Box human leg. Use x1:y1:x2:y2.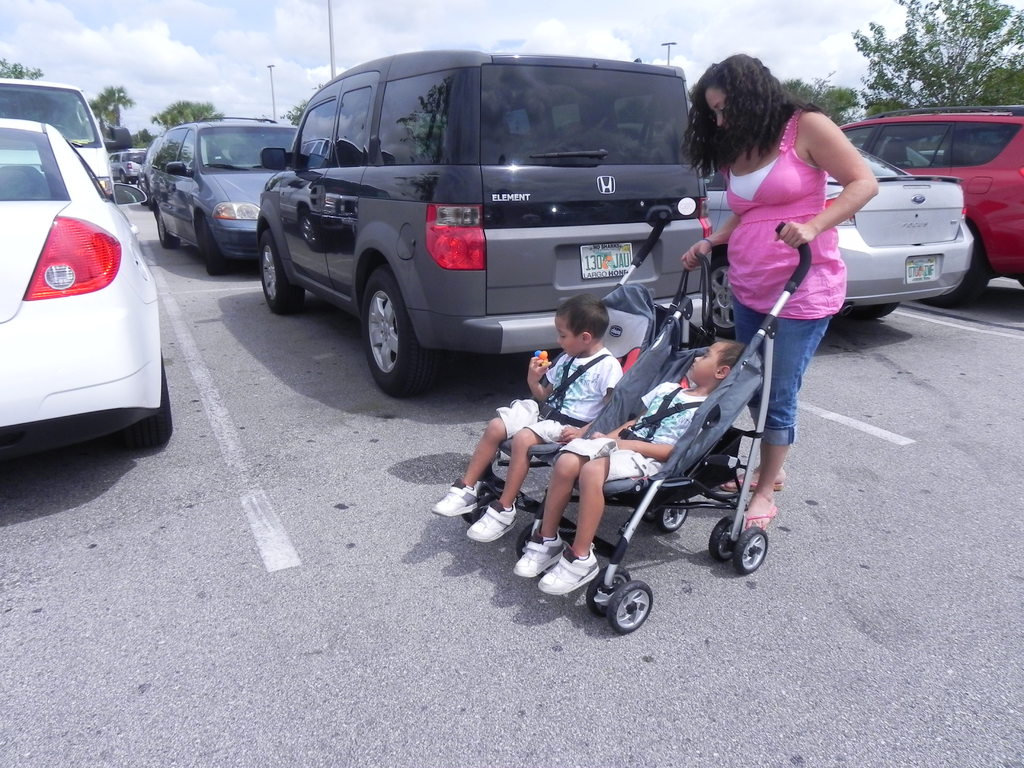
746:312:837:532.
